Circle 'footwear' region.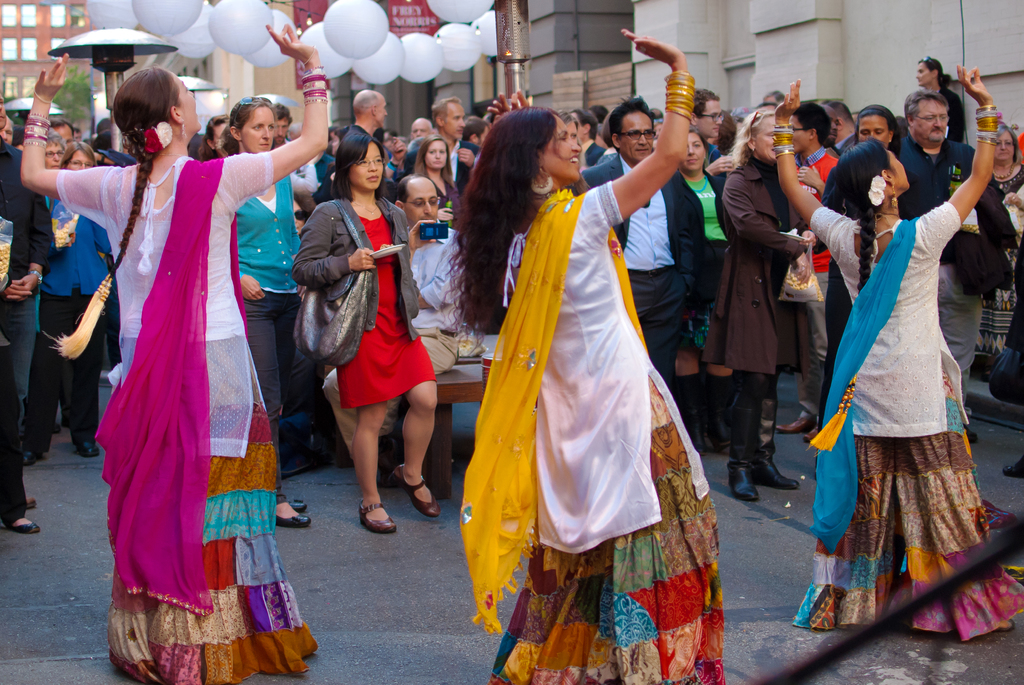
Region: region(732, 461, 772, 503).
